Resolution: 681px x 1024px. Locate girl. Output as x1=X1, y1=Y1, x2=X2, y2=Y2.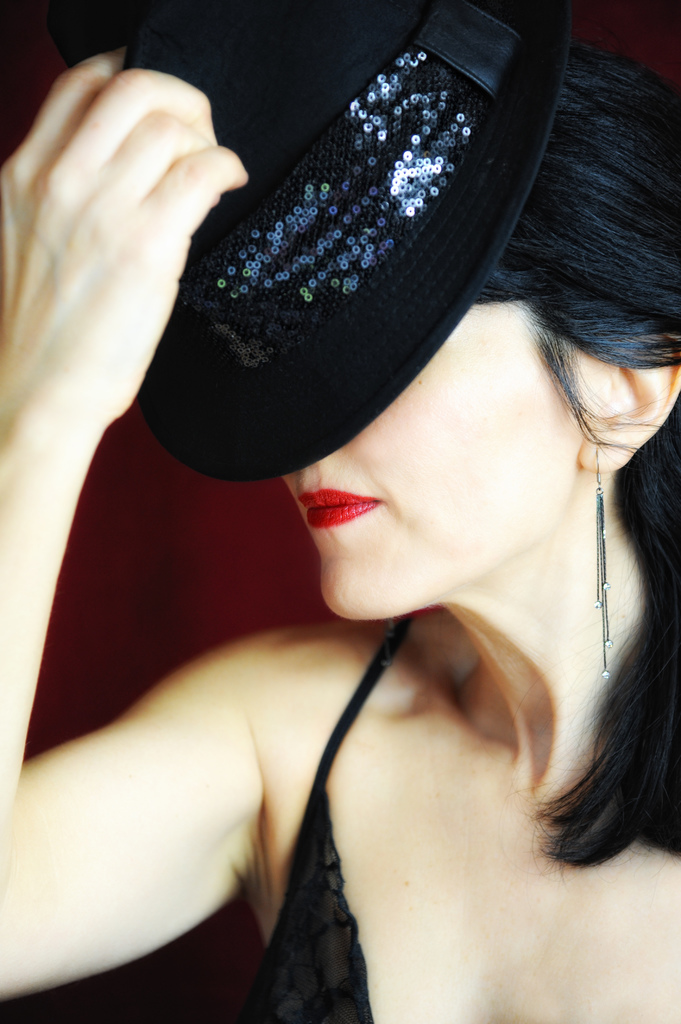
x1=0, y1=27, x2=680, y2=1023.
